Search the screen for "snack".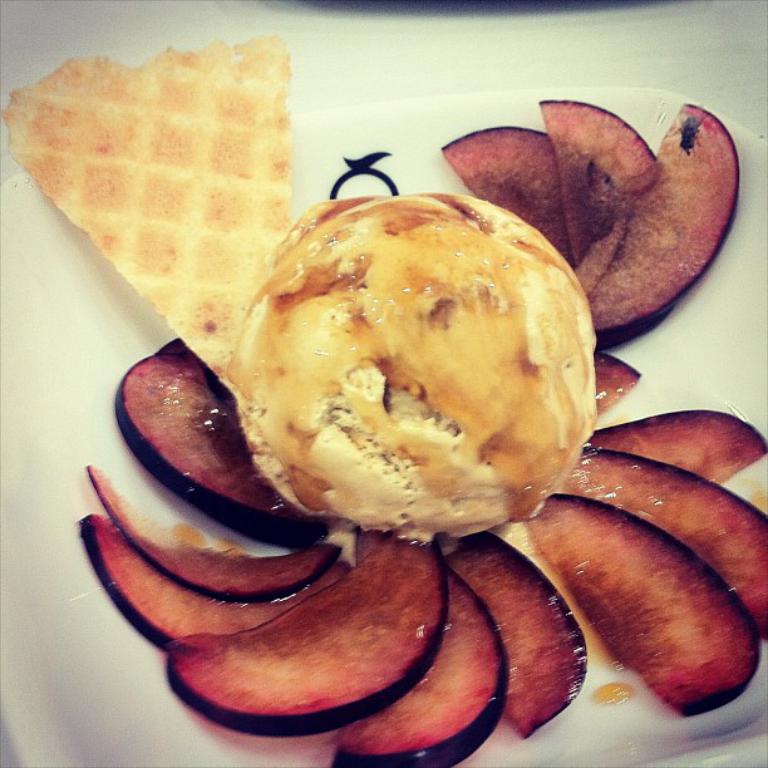
Found at bbox=[211, 192, 590, 561].
